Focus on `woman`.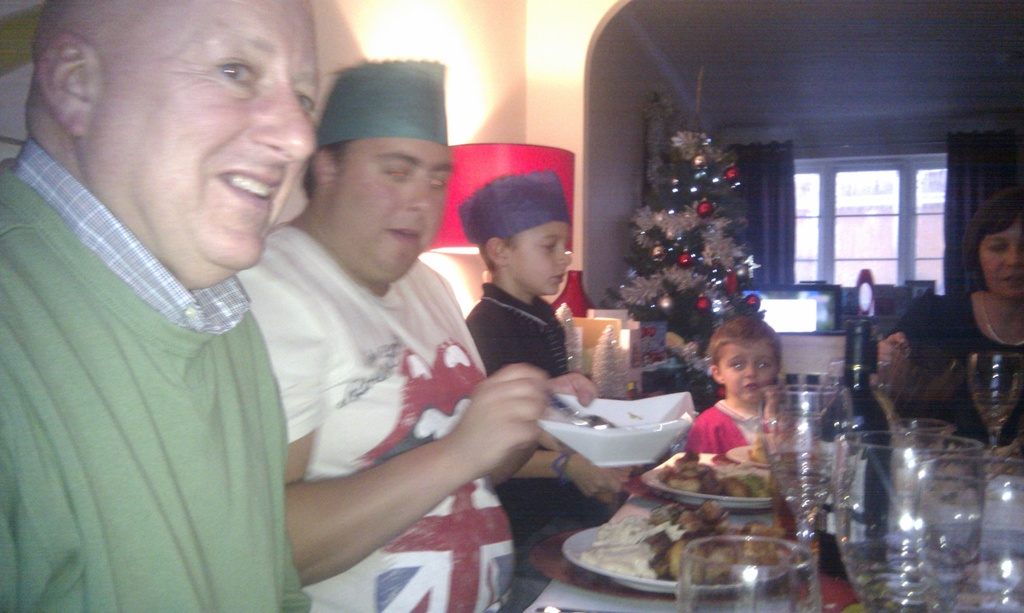
Focused at Rect(877, 181, 1023, 462).
